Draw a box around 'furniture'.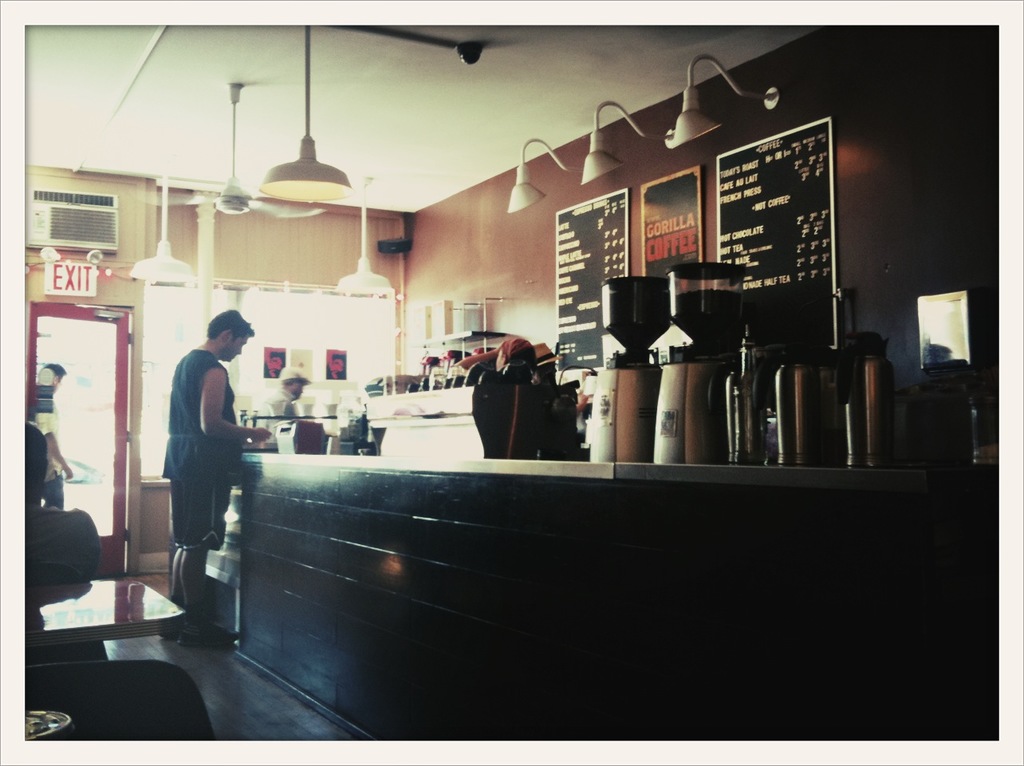
25, 576, 183, 662.
